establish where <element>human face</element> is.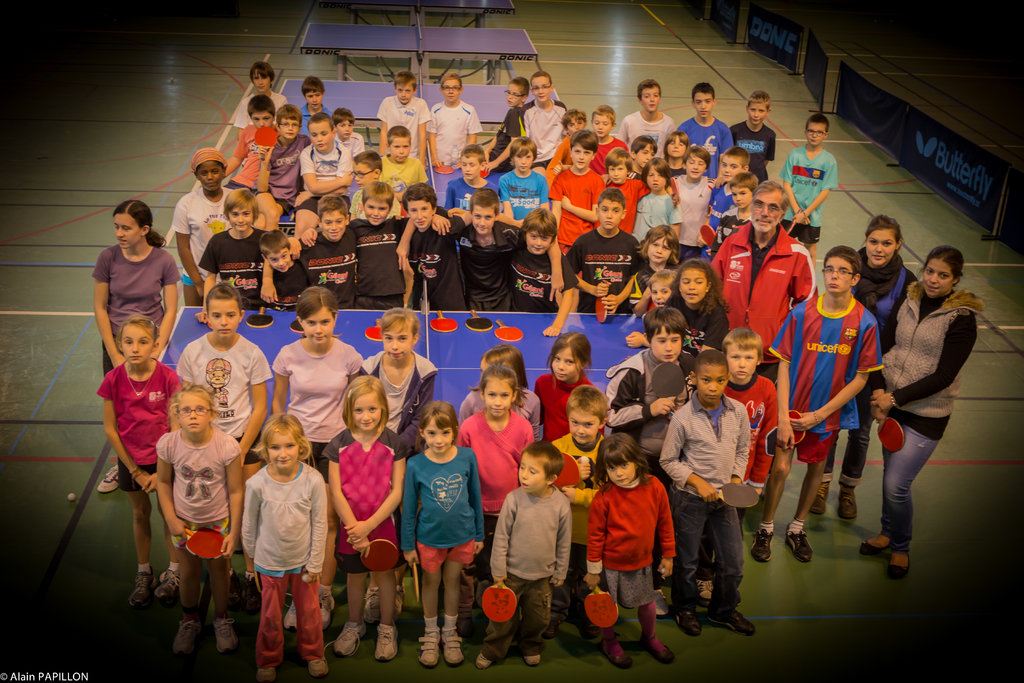
Established at locate(354, 389, 379, 434).
